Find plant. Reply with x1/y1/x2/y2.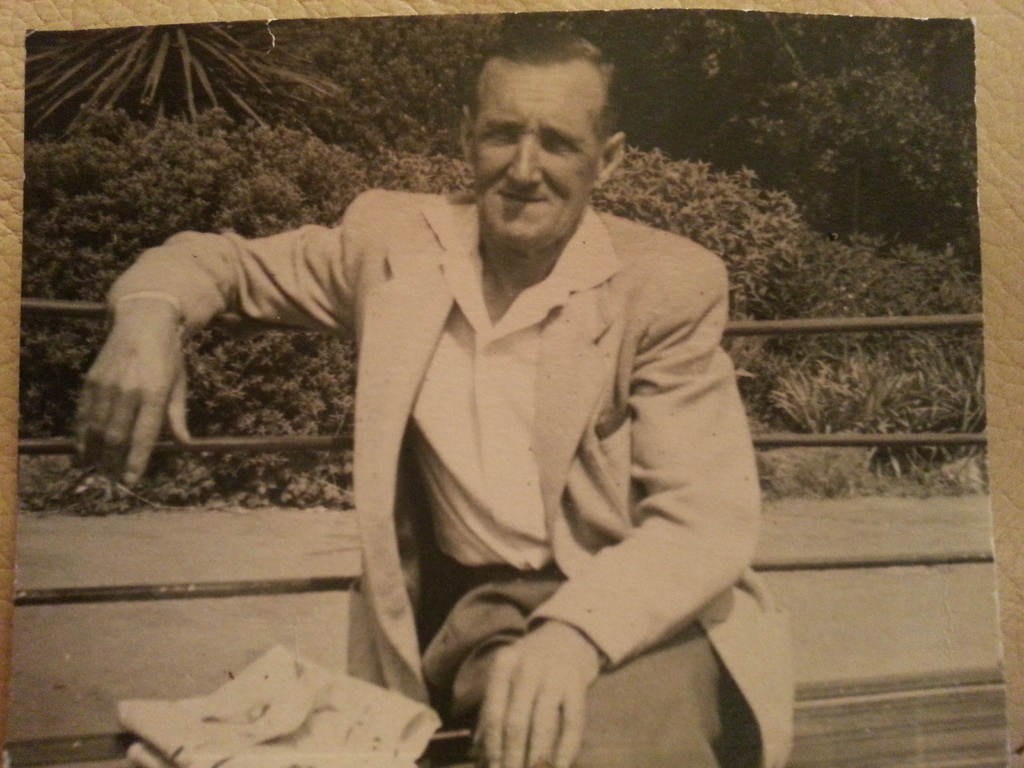
20/22/360/135.
